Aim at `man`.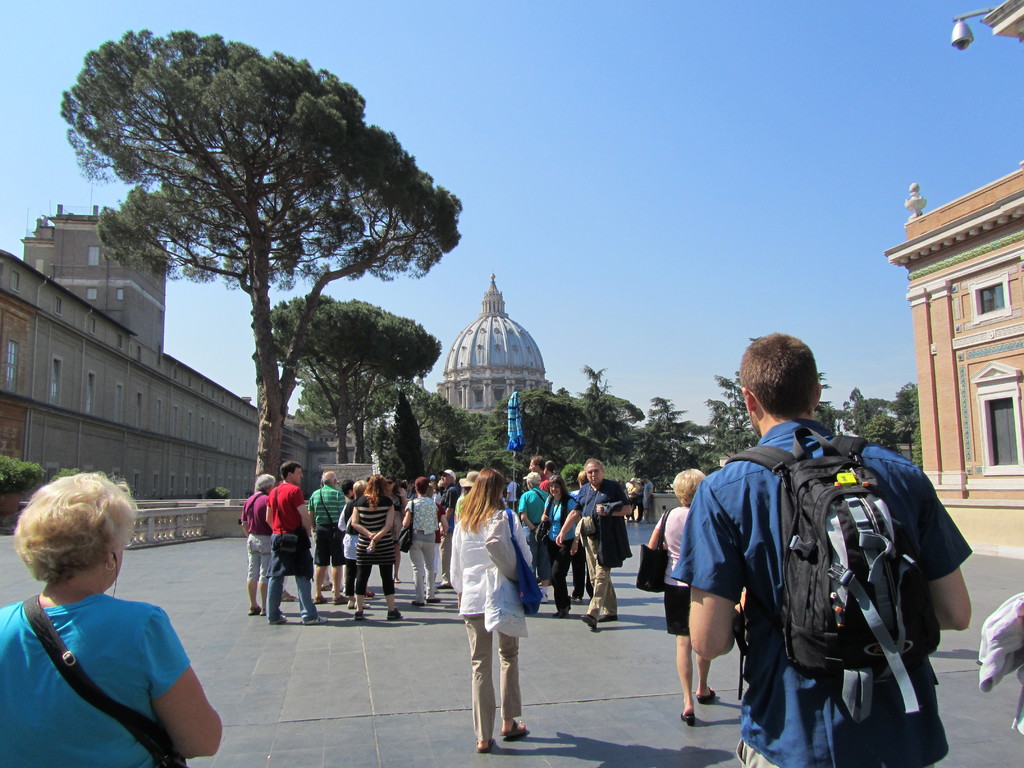
Aimed at (298, 470, 360, 608).
